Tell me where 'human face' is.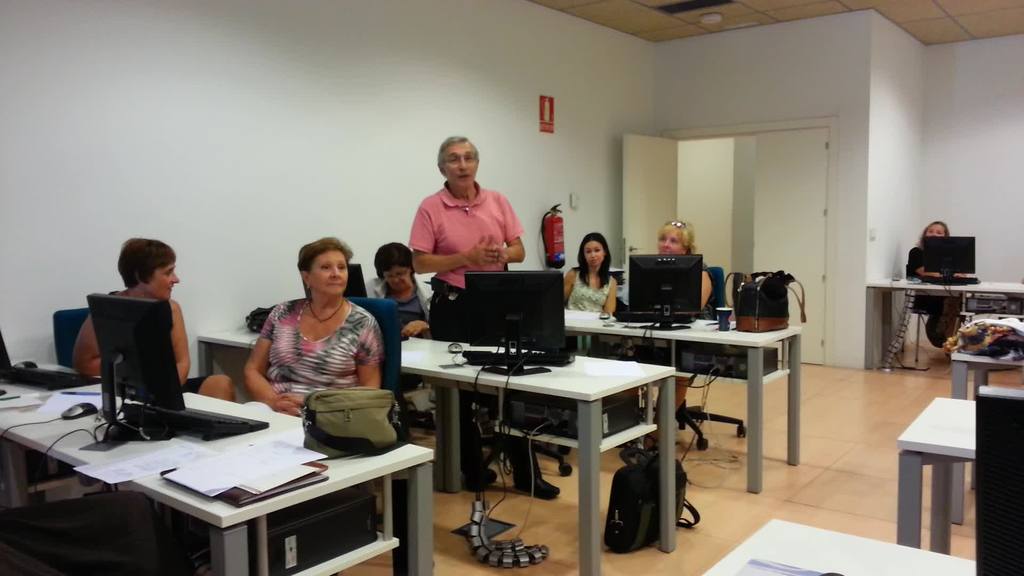
'human face' is at bbox=[584, 239, 605, 268].
